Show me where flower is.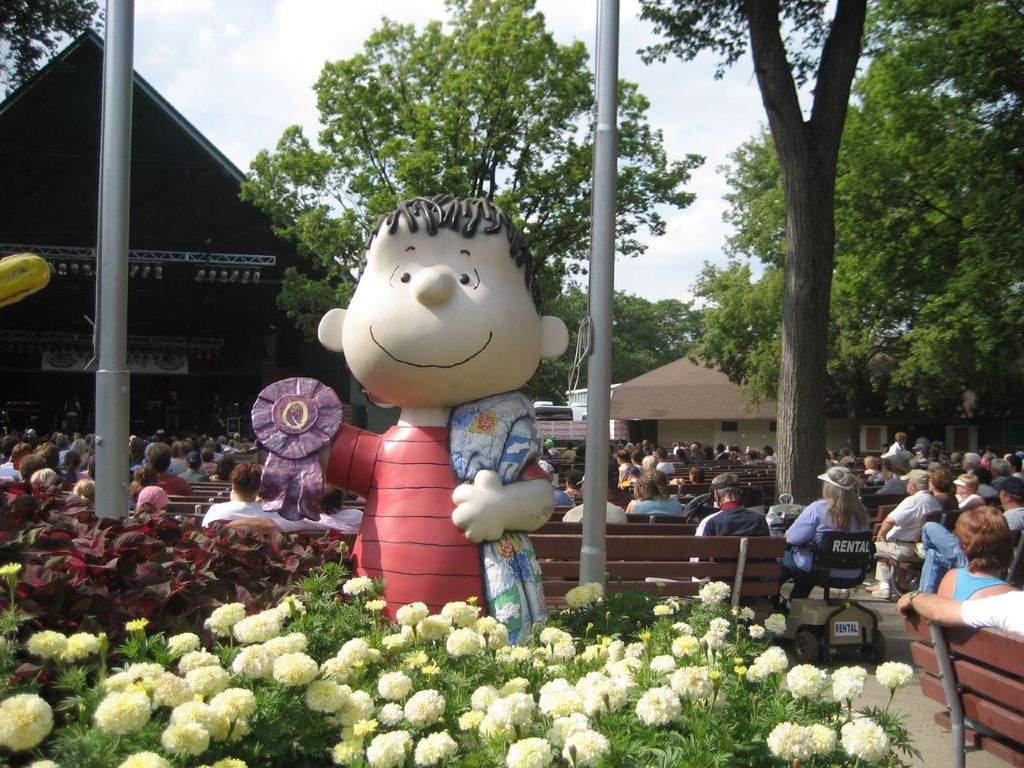
flower is at [338,574,376,594].
